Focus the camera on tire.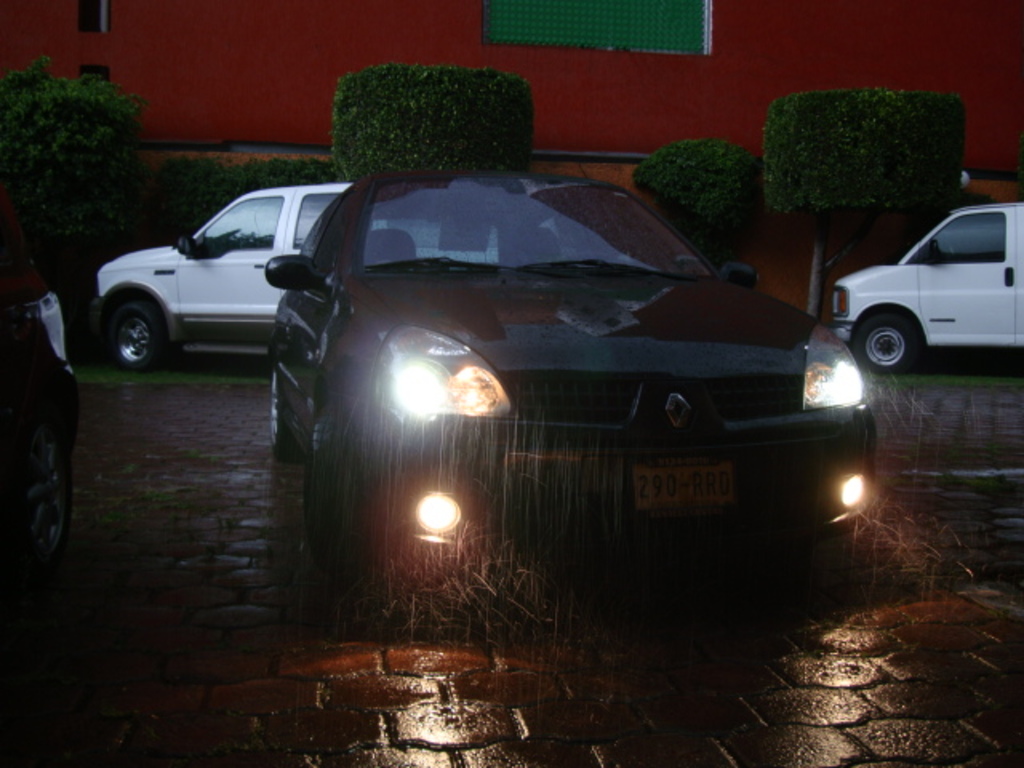
Focus region: BBox(850, 312, 922, 374).
